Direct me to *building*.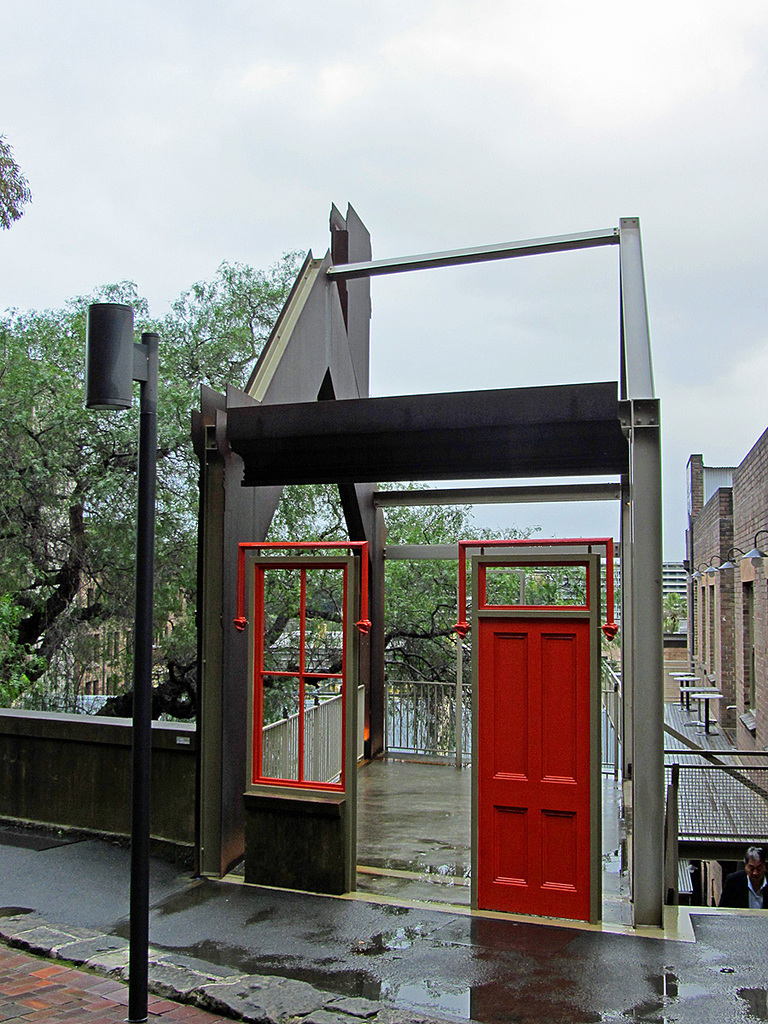
Direction: select_region(555, 560, 685, 602).
